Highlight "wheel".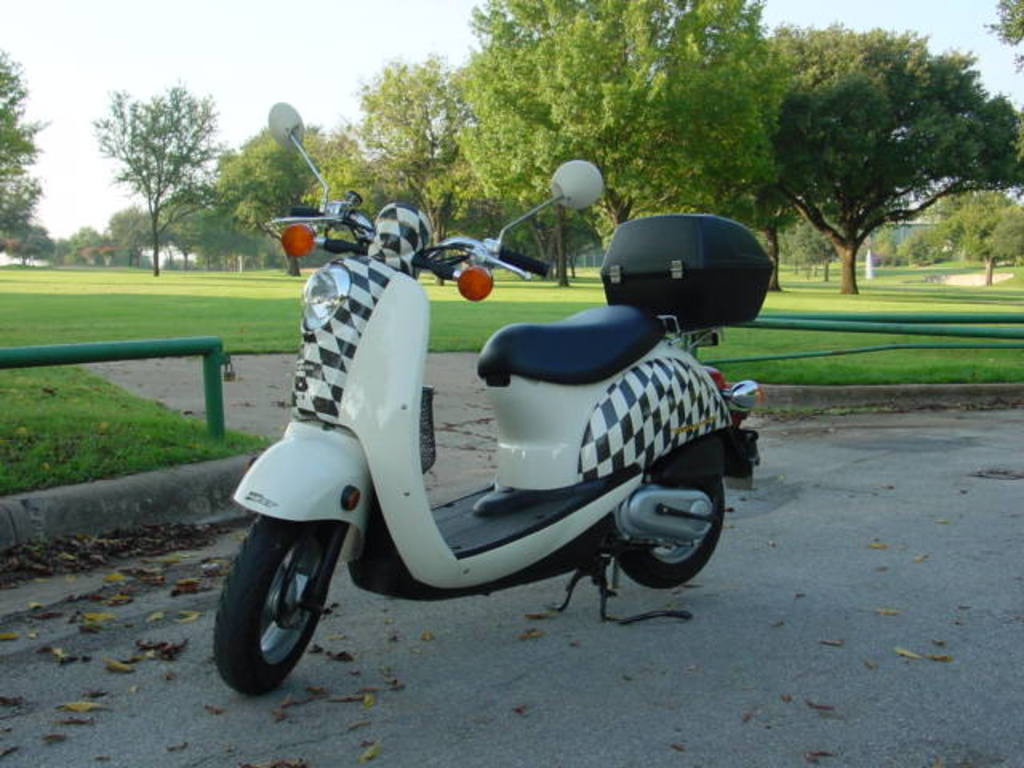
Highlighted region: 216:517:346:698.
